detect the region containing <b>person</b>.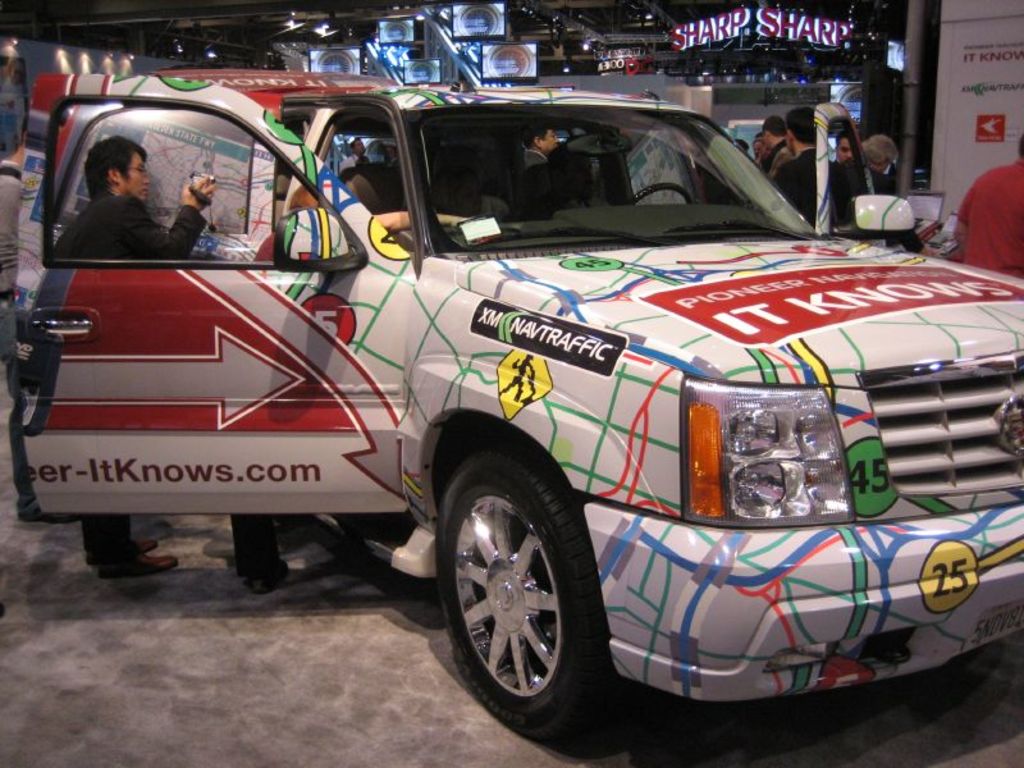
[928,134,1023,274].
